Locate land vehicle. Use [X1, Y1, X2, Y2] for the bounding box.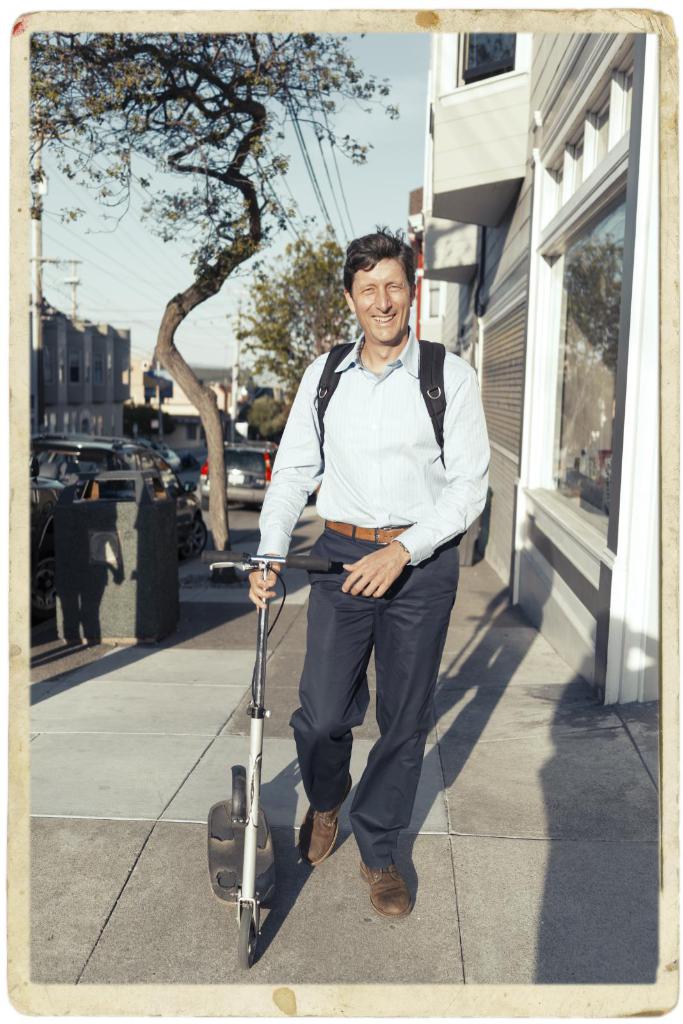
[195, 439, 277, 512].
